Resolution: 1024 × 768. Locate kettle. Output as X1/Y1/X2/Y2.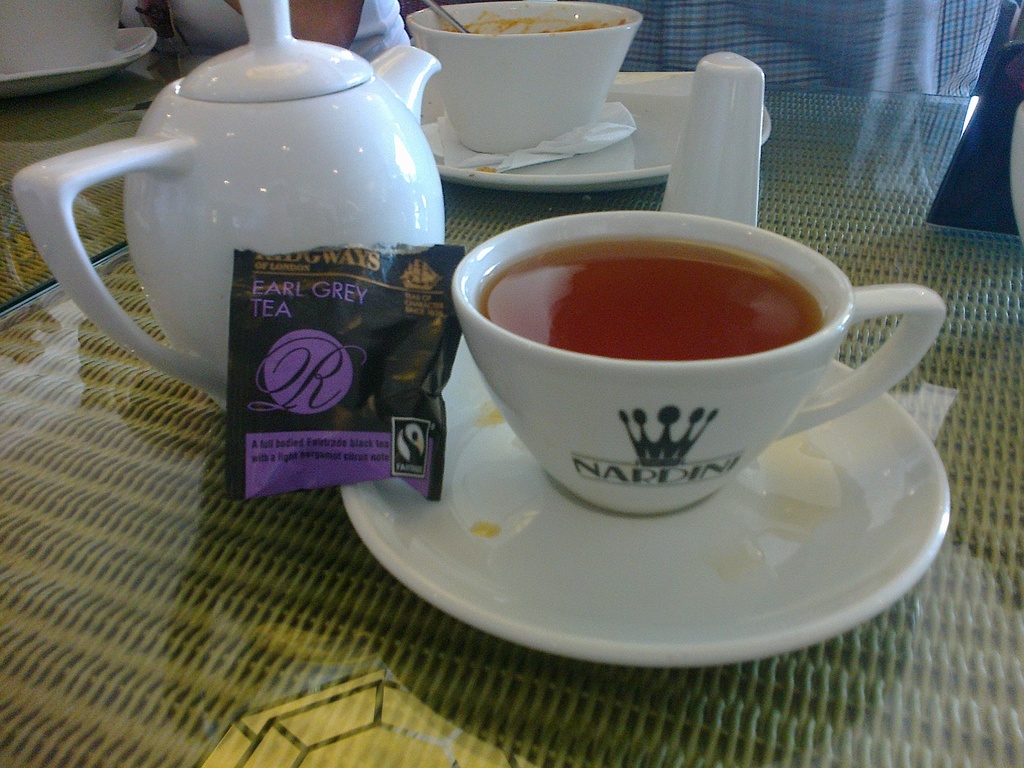
1/0/450/413.
